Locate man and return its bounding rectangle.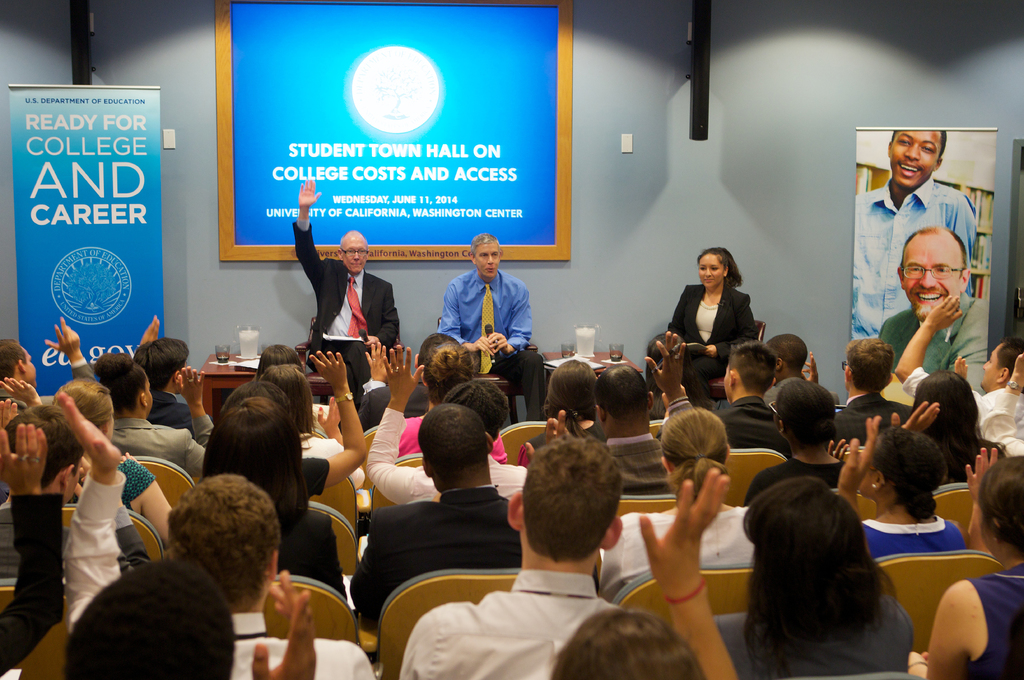
706, 364, 770, 445.
